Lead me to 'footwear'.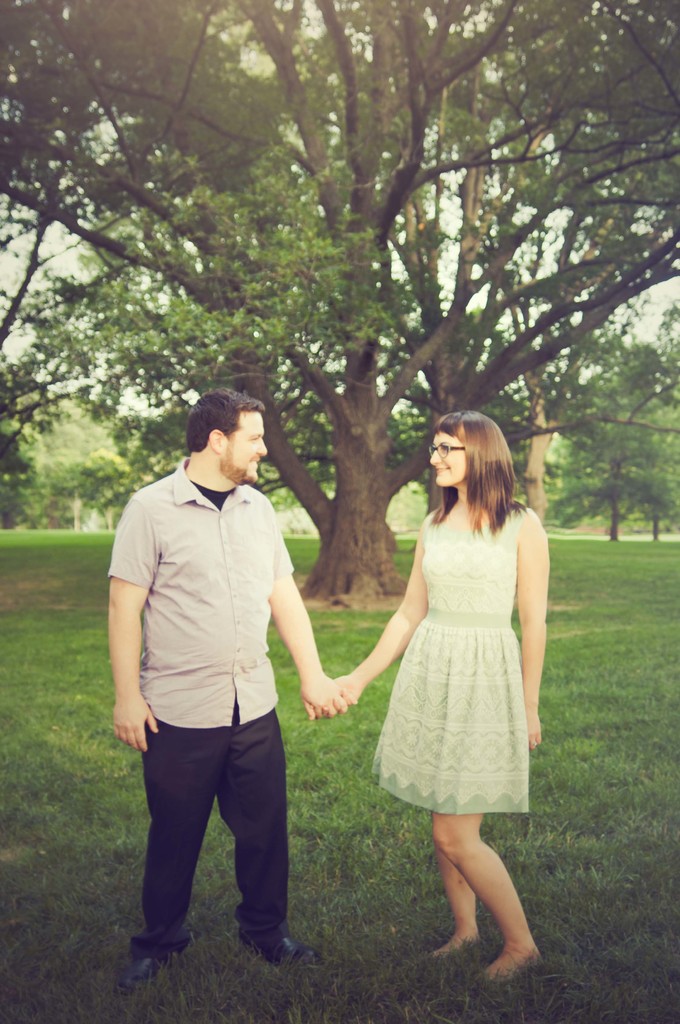
Lead to 108, 927, 185, 997.
